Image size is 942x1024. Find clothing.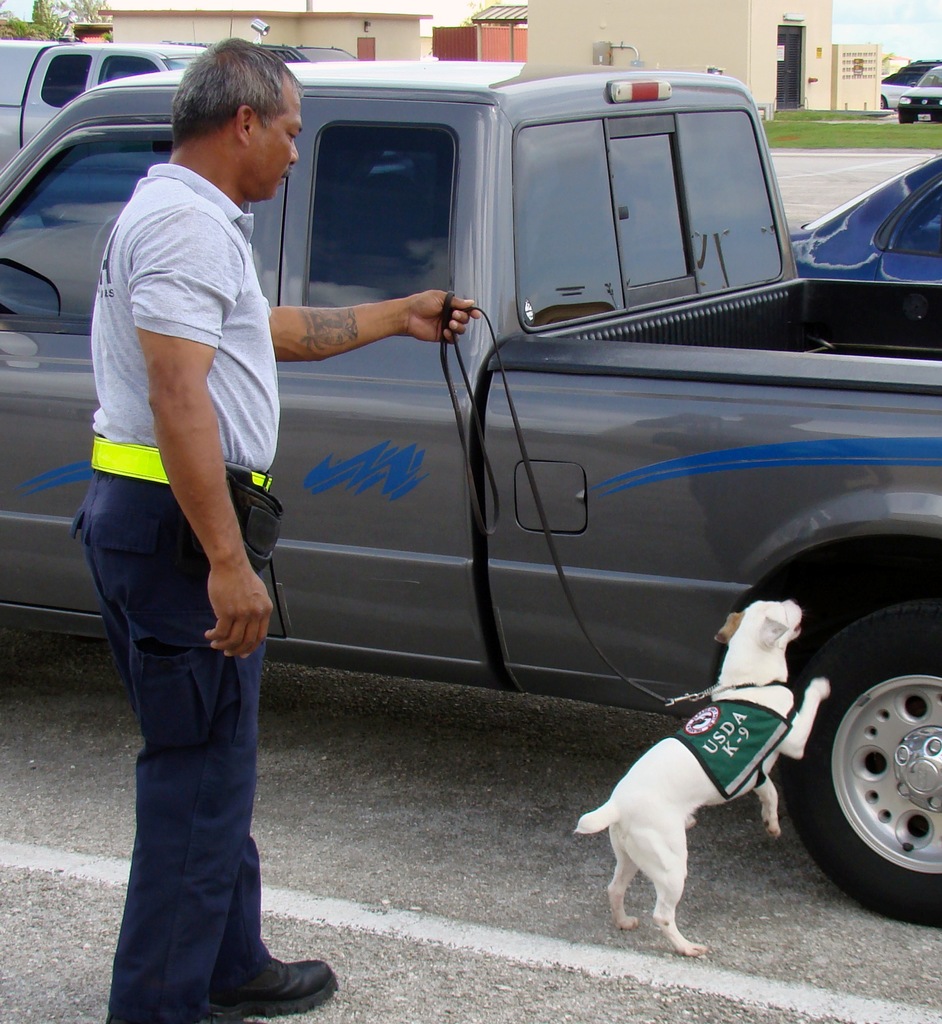
locate(67, 473, 266, 1023).
